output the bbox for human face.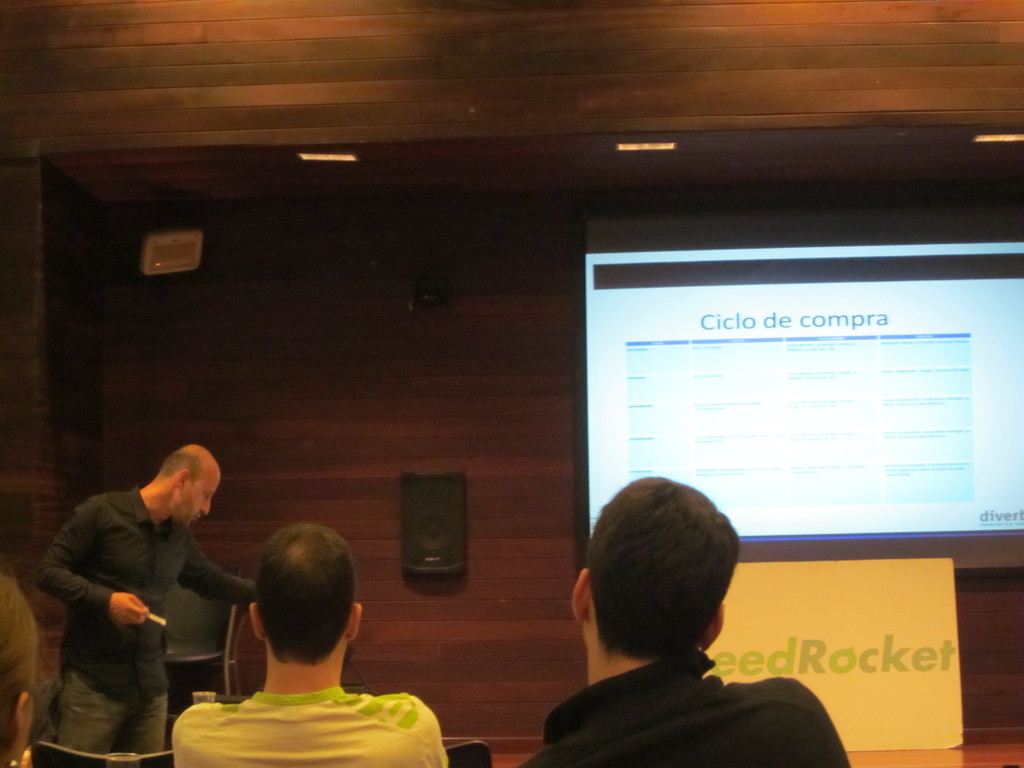
[175, 478, 218, 529].
